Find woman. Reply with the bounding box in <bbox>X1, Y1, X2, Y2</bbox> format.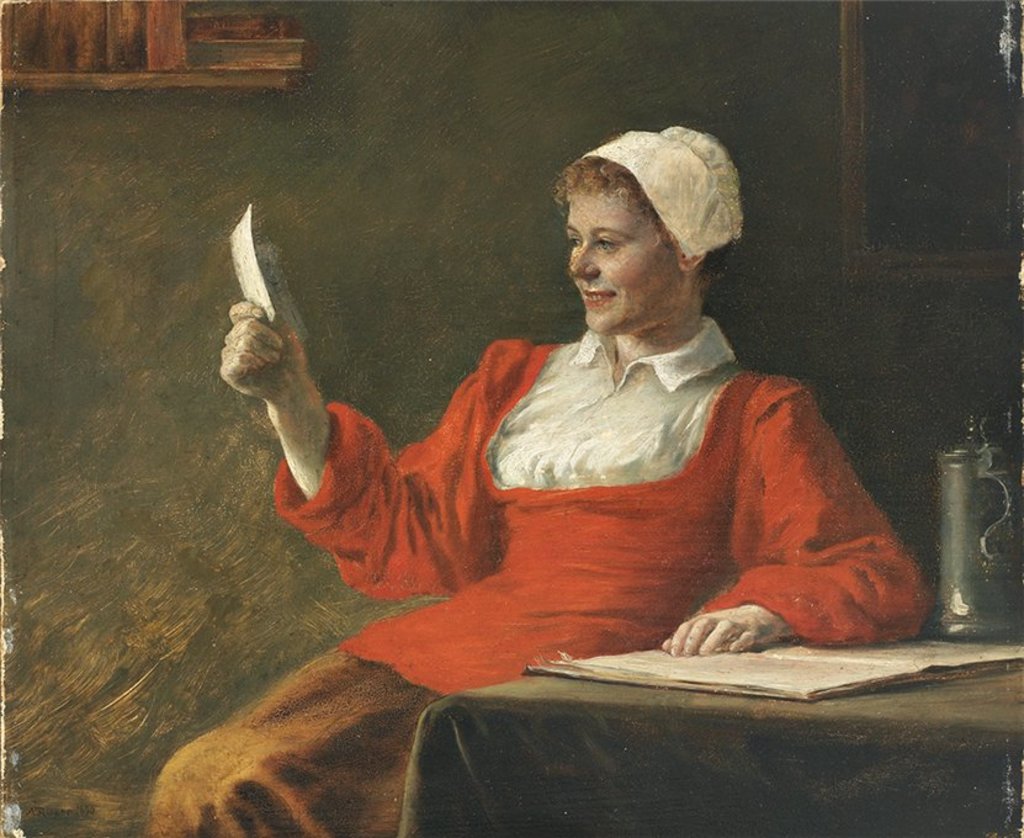
<bbox>149, 128, 932, 837</bbox>.
